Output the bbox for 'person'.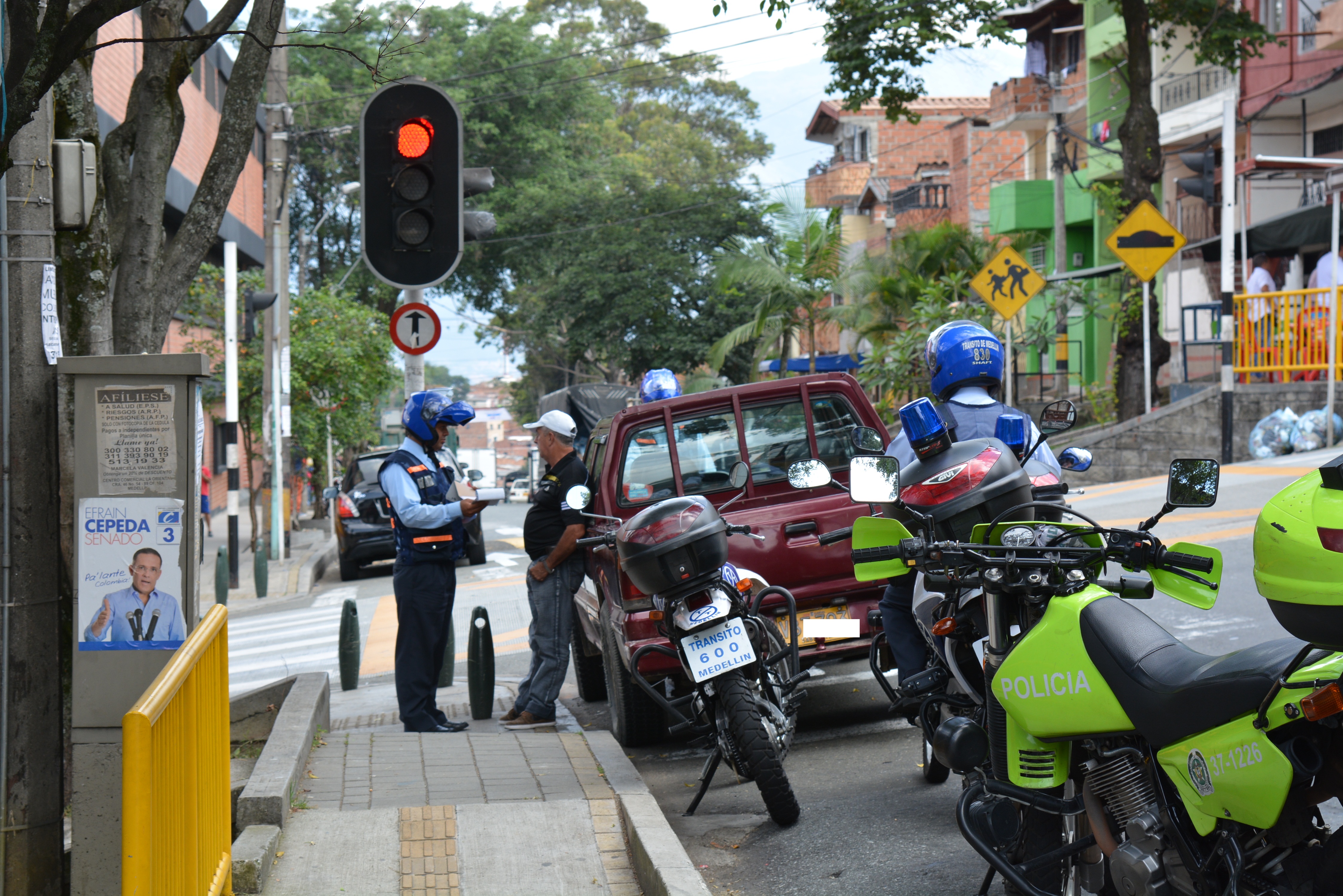
393/72/401/110.
